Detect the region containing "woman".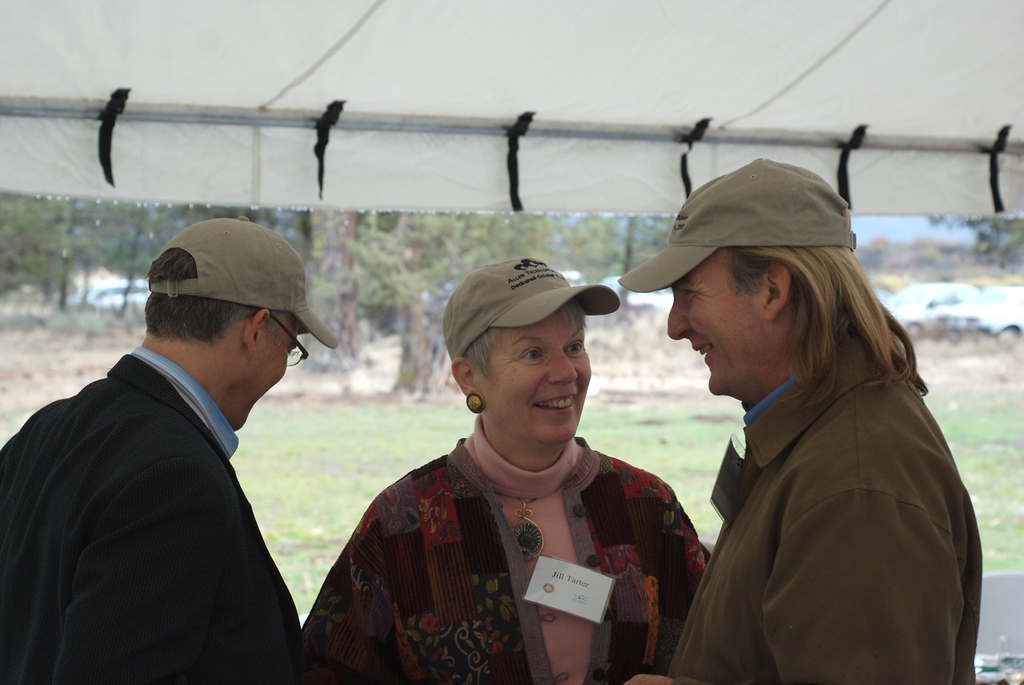
BBox(301, 252, 710, 672).
